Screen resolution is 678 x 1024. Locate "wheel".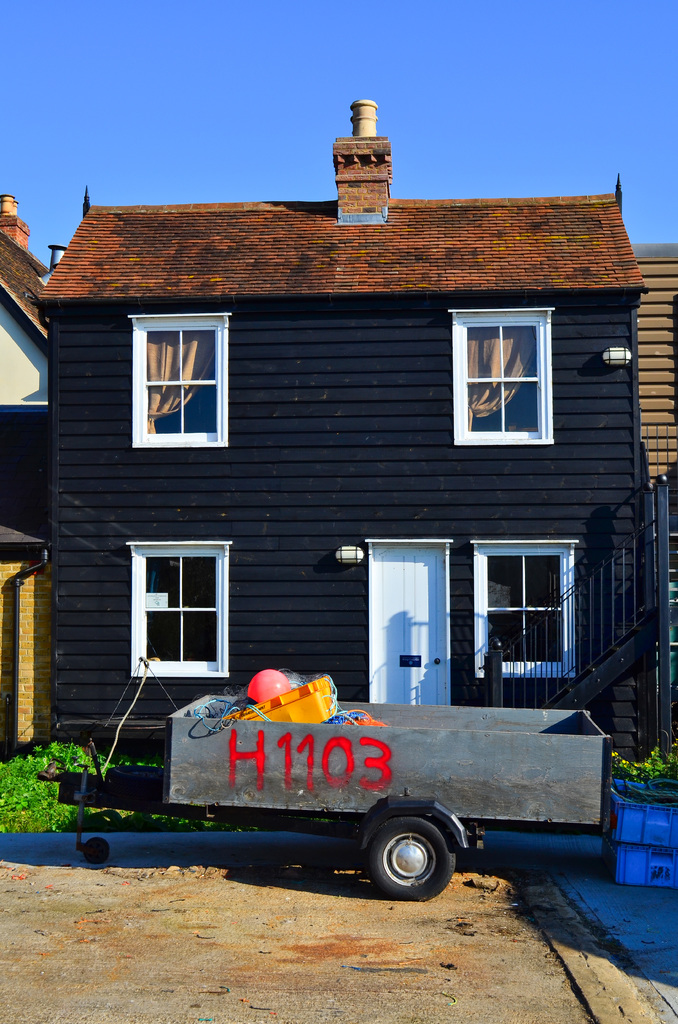
<box>85,837,109,862</box>.
